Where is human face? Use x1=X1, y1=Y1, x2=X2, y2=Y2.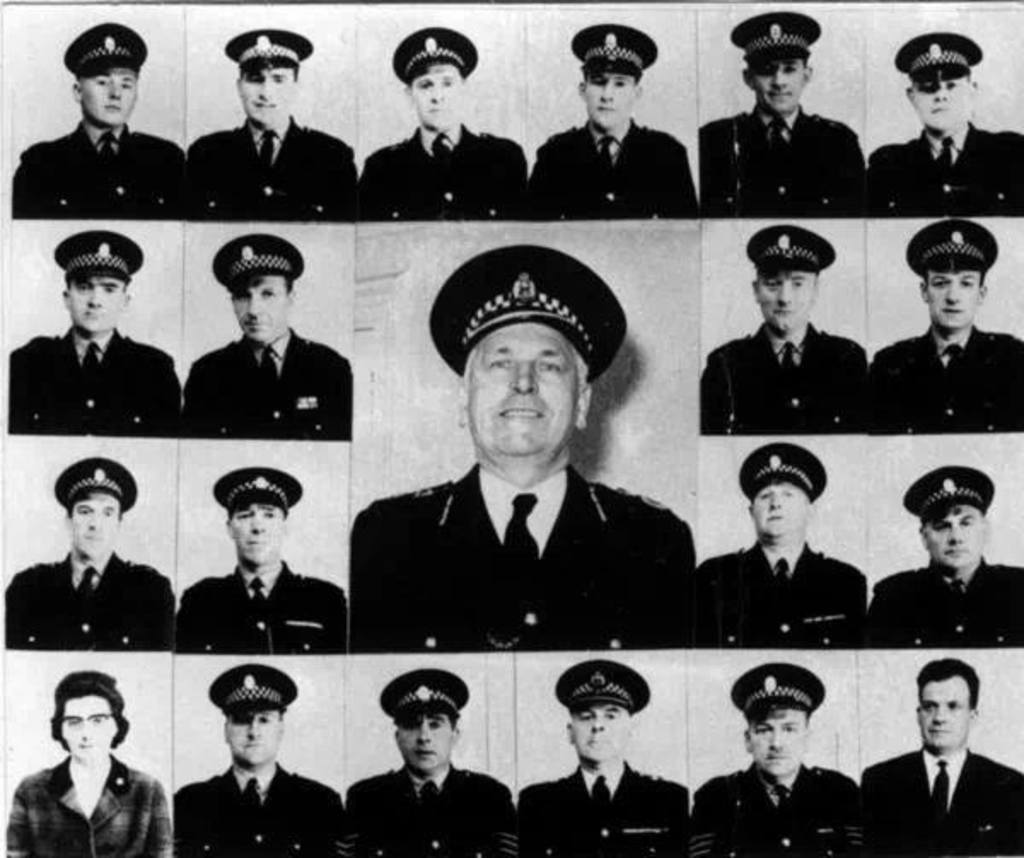
x1=753, y1=481, x2=811, y2=534.
